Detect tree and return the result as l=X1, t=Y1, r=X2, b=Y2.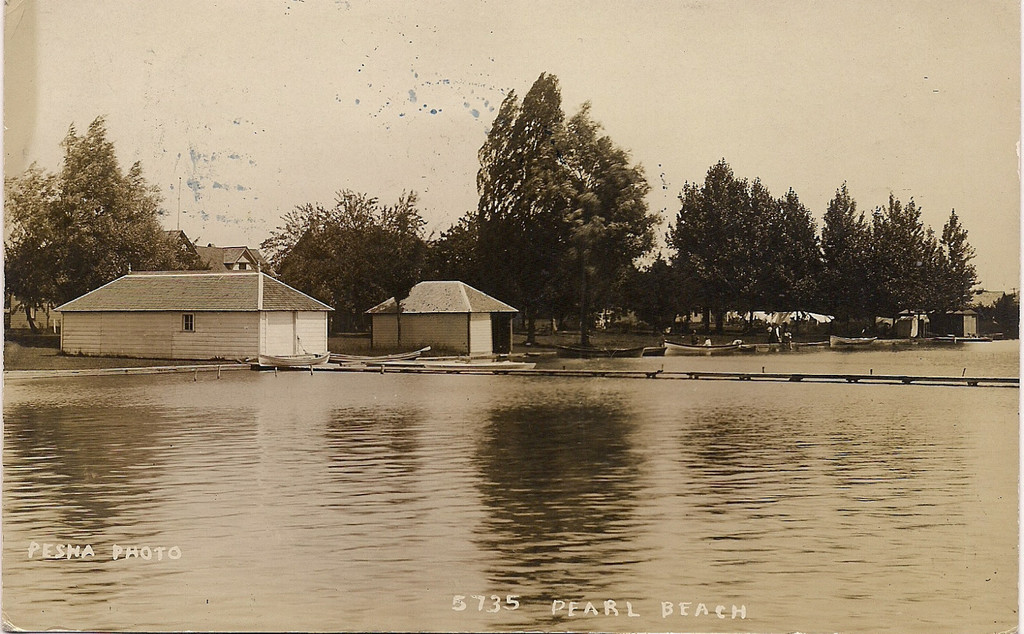
l=255, t=191, r=438, b=335.
